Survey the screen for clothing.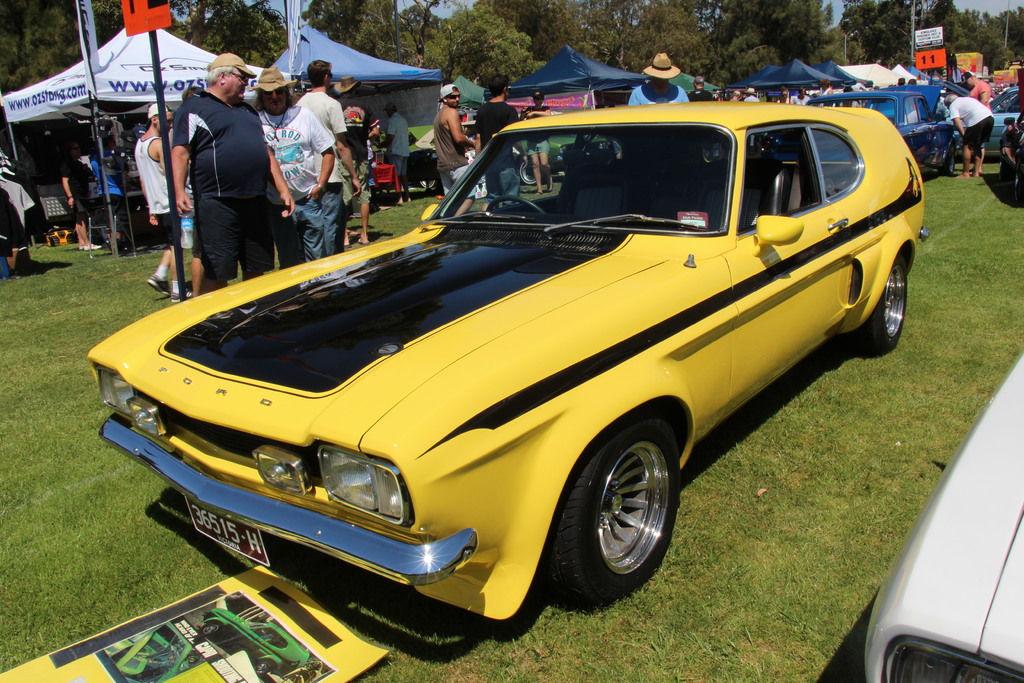
Survey found: 256 110 346 256.
